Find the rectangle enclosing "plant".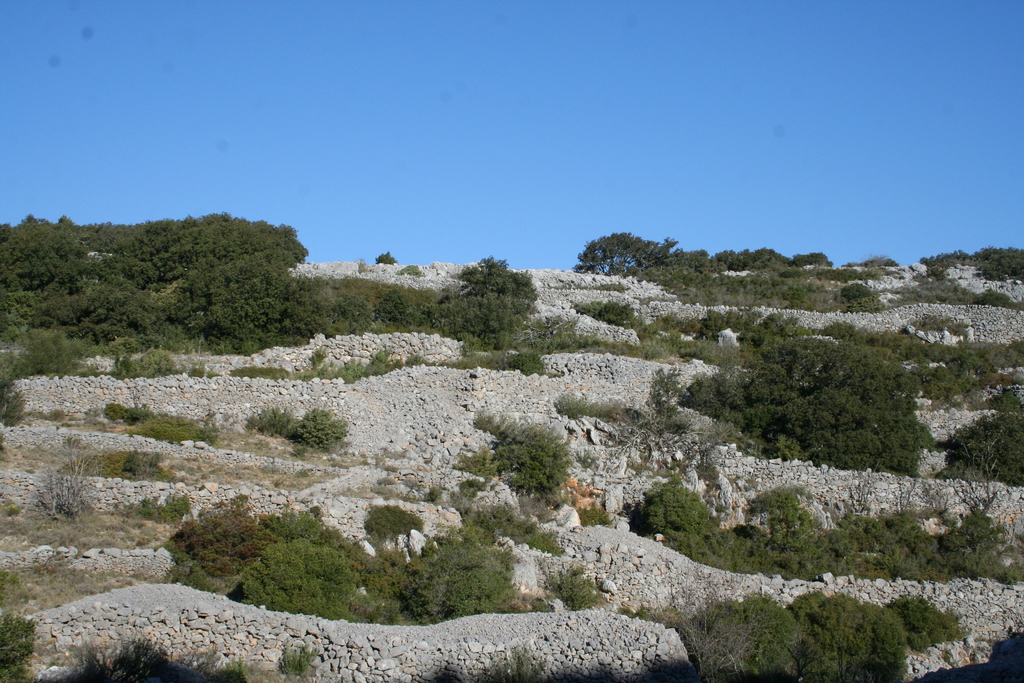
bbox=[964, 286, 1021, 309].
